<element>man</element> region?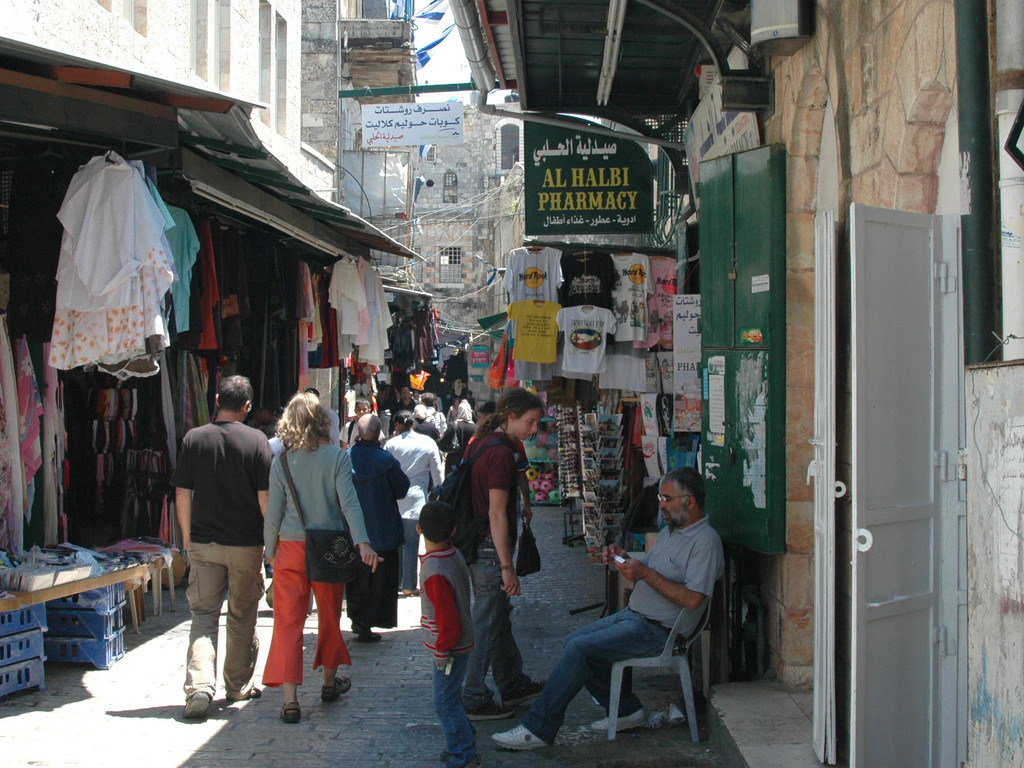
[157,381,268,719]
